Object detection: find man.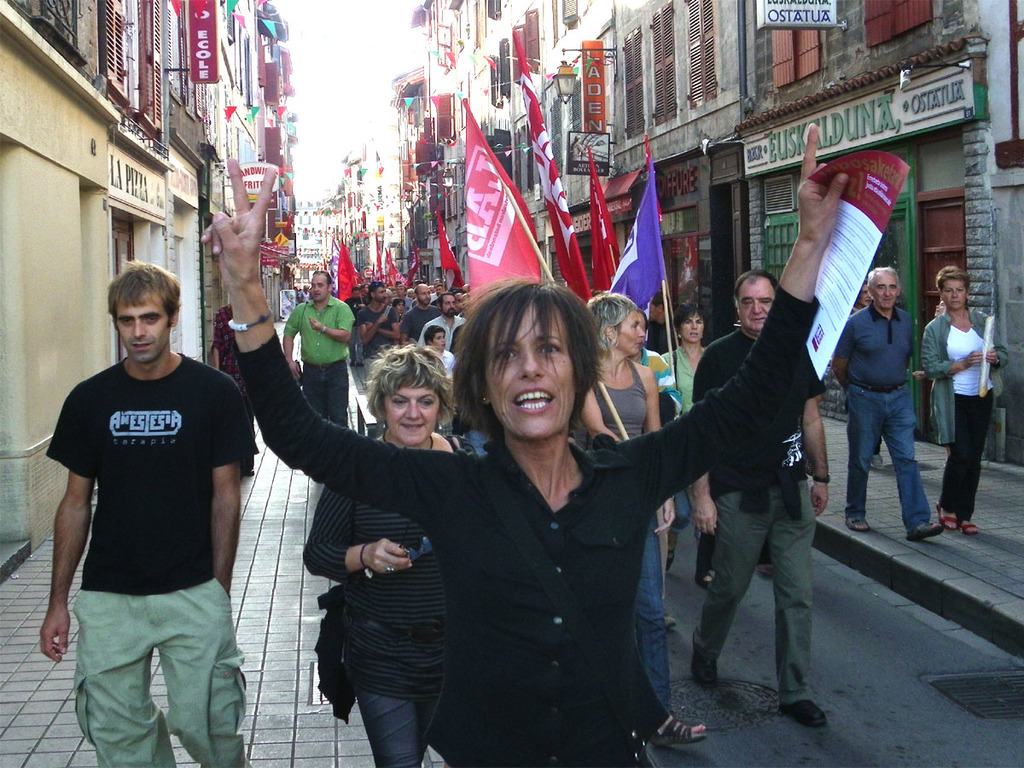
(x1=423, y1=282, x2=469, y2=356).
